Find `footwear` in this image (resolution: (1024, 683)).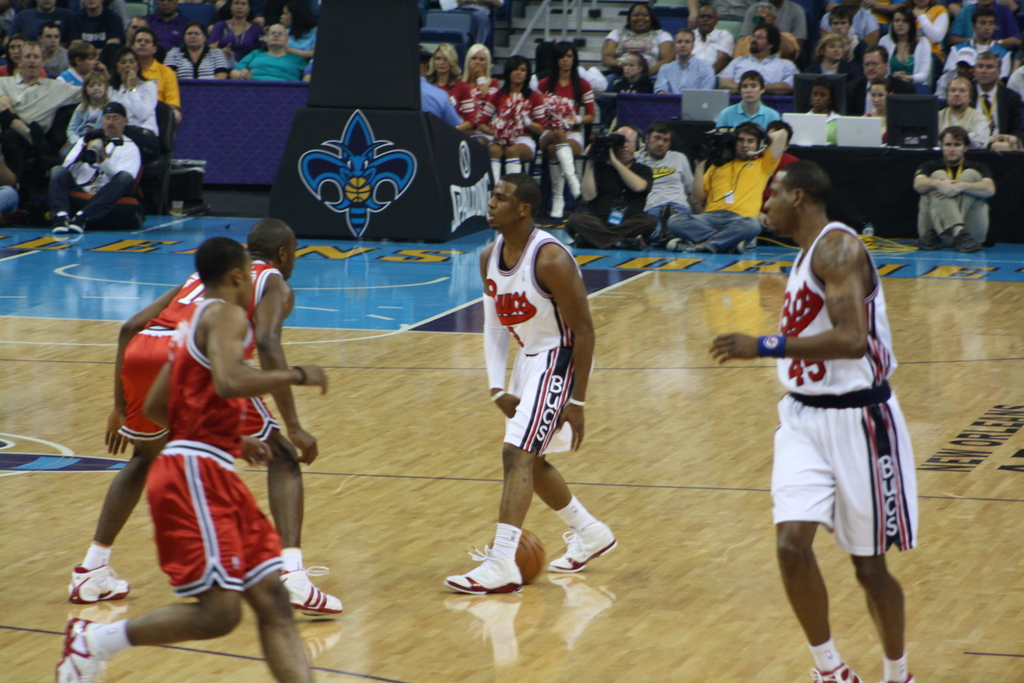
bbox=[49, 213, 68, 232].
